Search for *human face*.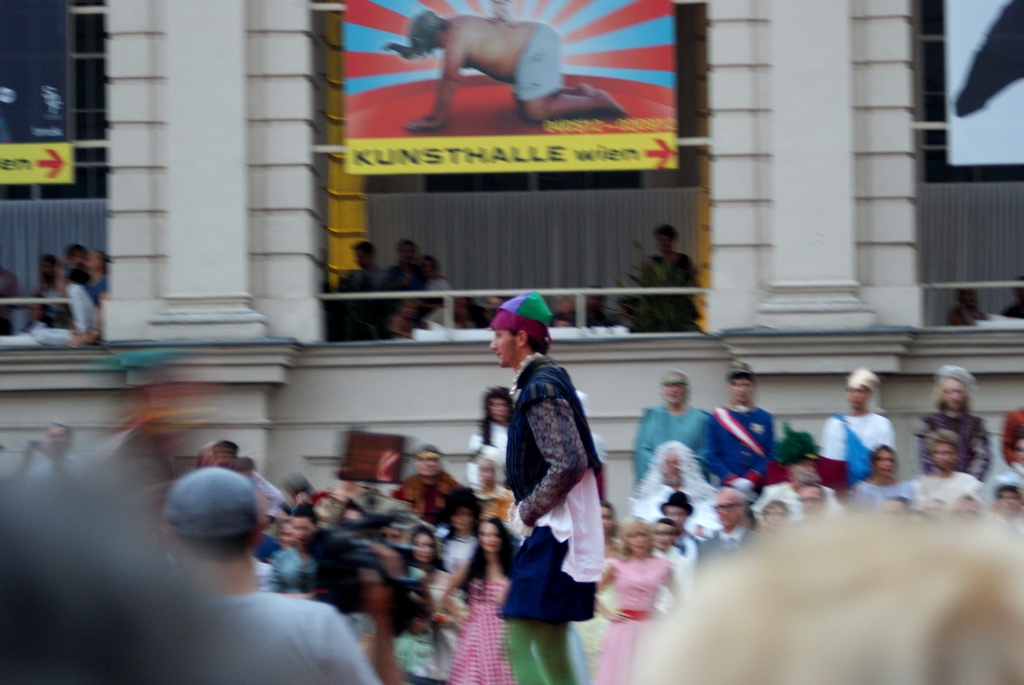
Found at 293, 518, 314, 547.
